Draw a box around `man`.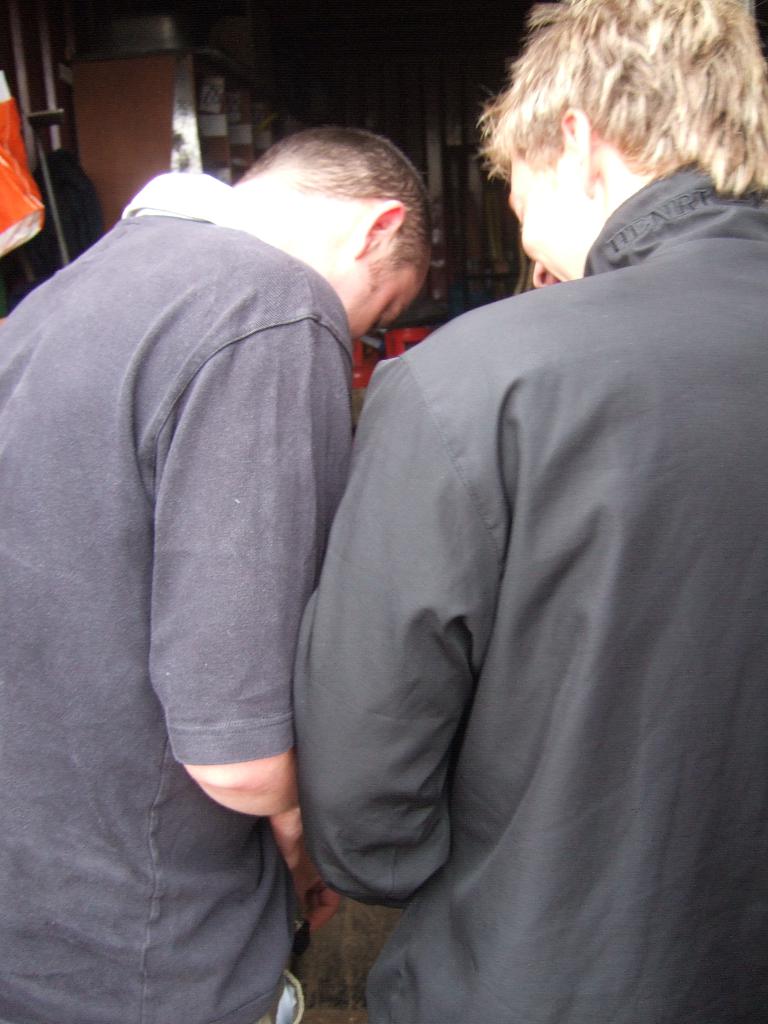
265 0 748 1000.
